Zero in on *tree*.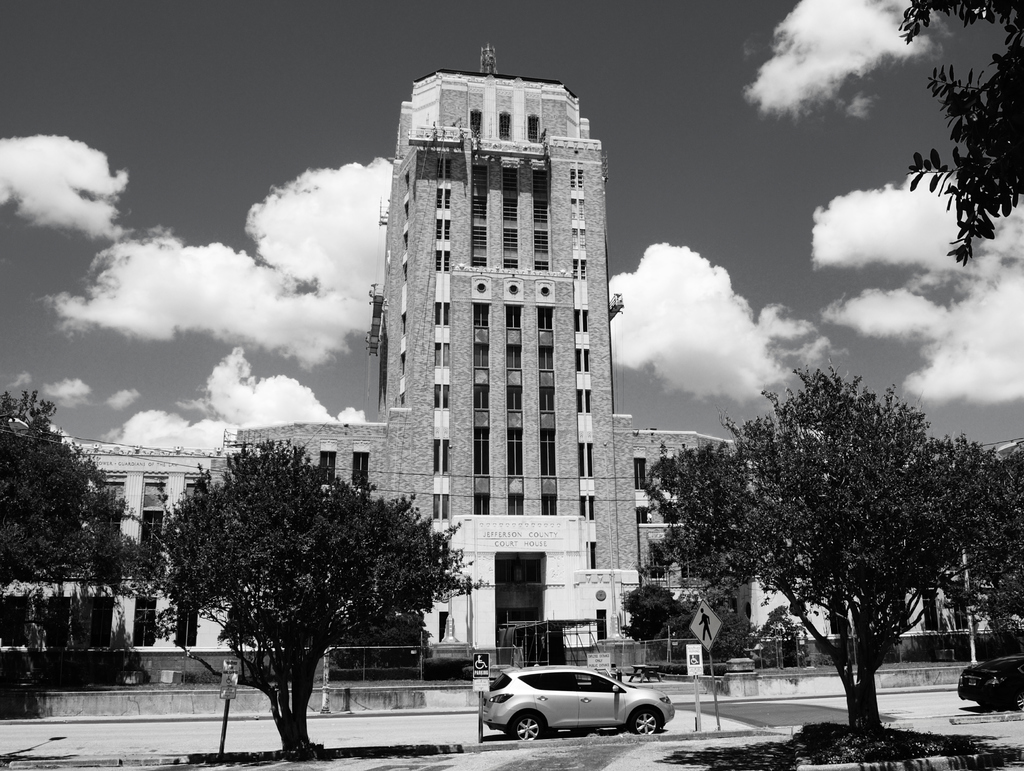
Zeroed in: locate(657, 358, 1023, 736).
